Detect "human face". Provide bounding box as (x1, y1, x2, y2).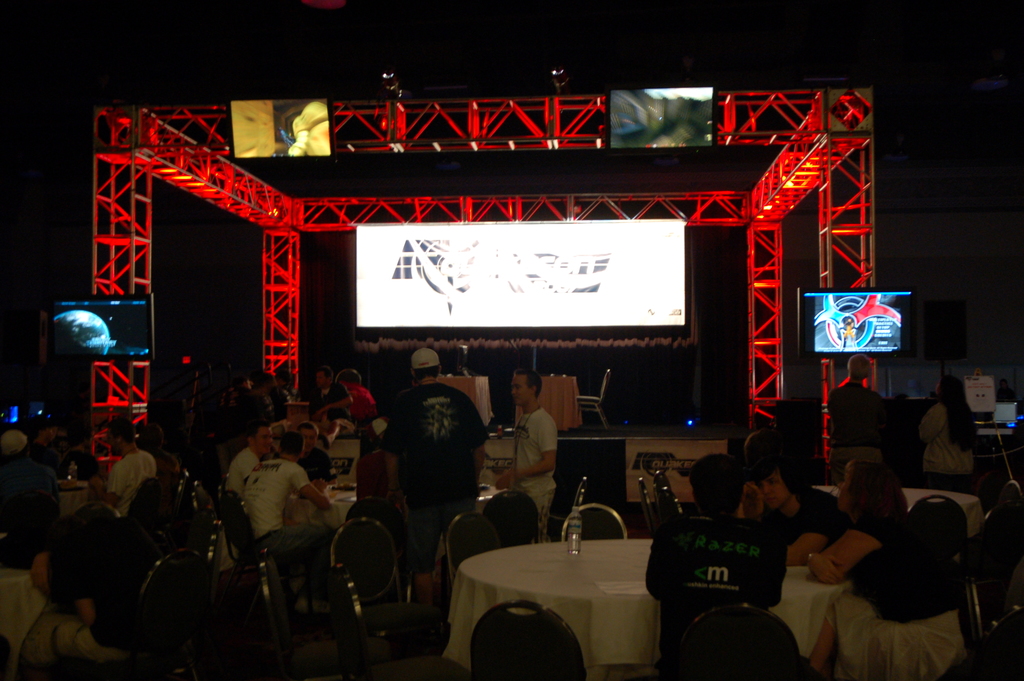
(257, 427, 271, 456).
